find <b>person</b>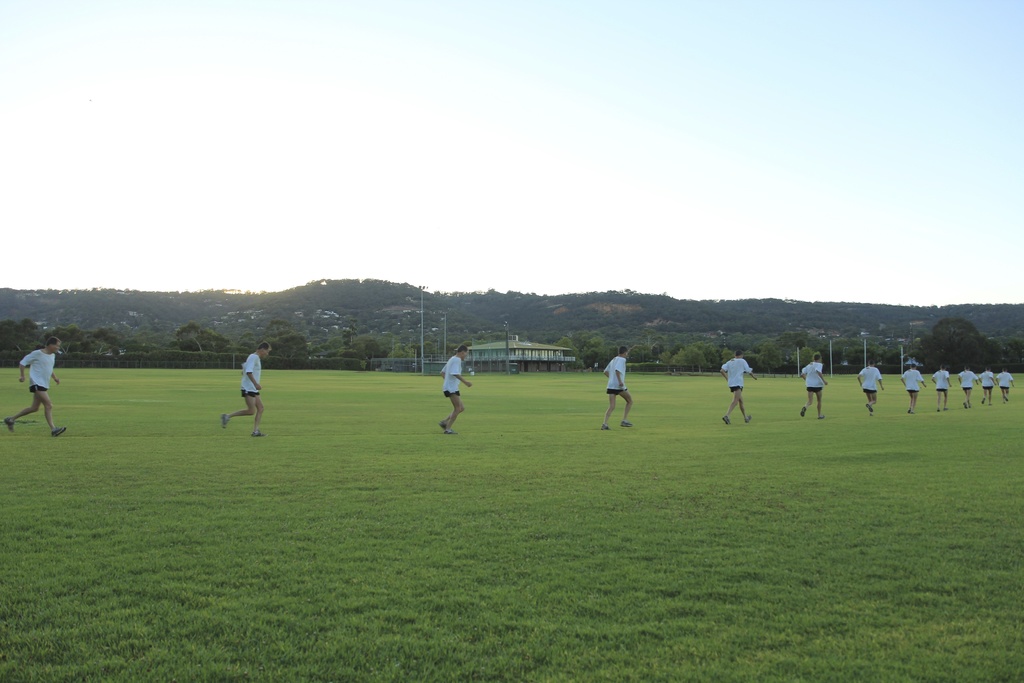
Rect(932, 363, 950, 411)
